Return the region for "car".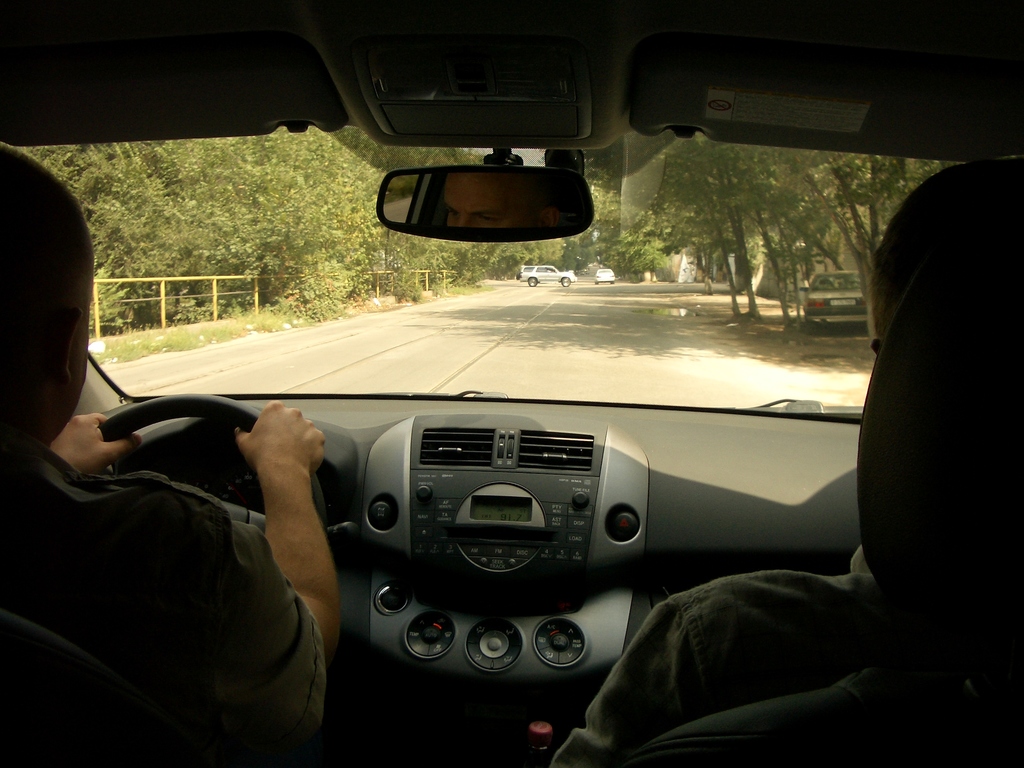
bbox=[803, 264, 868, 335].
